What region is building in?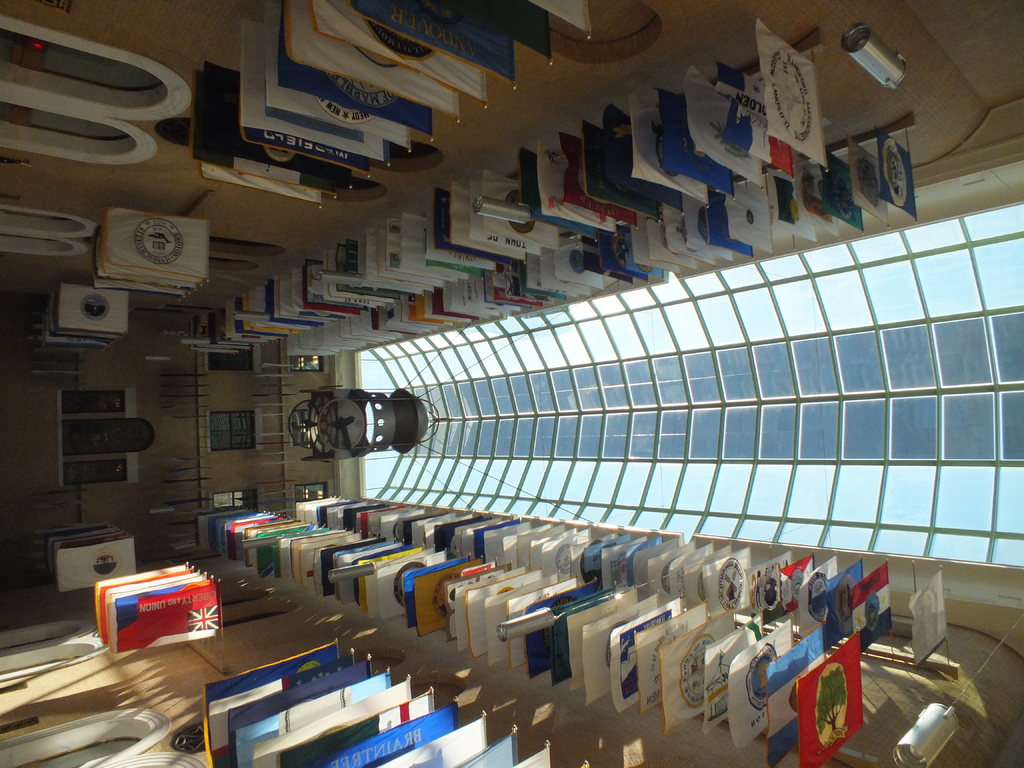
locate(0, 0, 1023, 767).
